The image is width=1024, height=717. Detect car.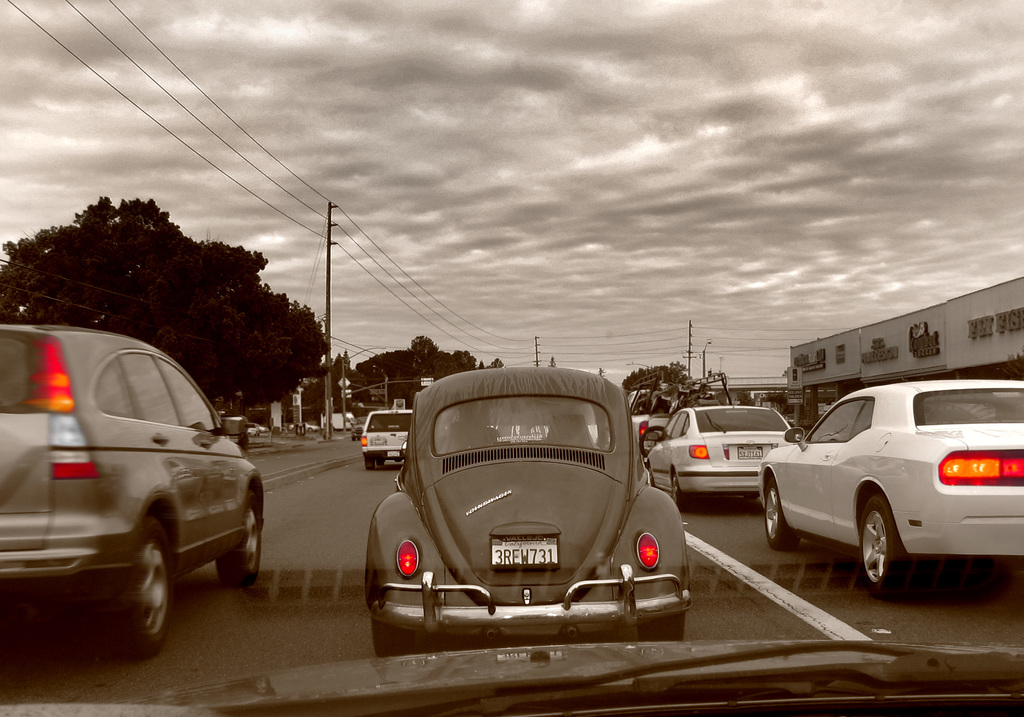
Detection: {"x1": 645, "y1": 408, "x2": 794, "y2": 510}.
